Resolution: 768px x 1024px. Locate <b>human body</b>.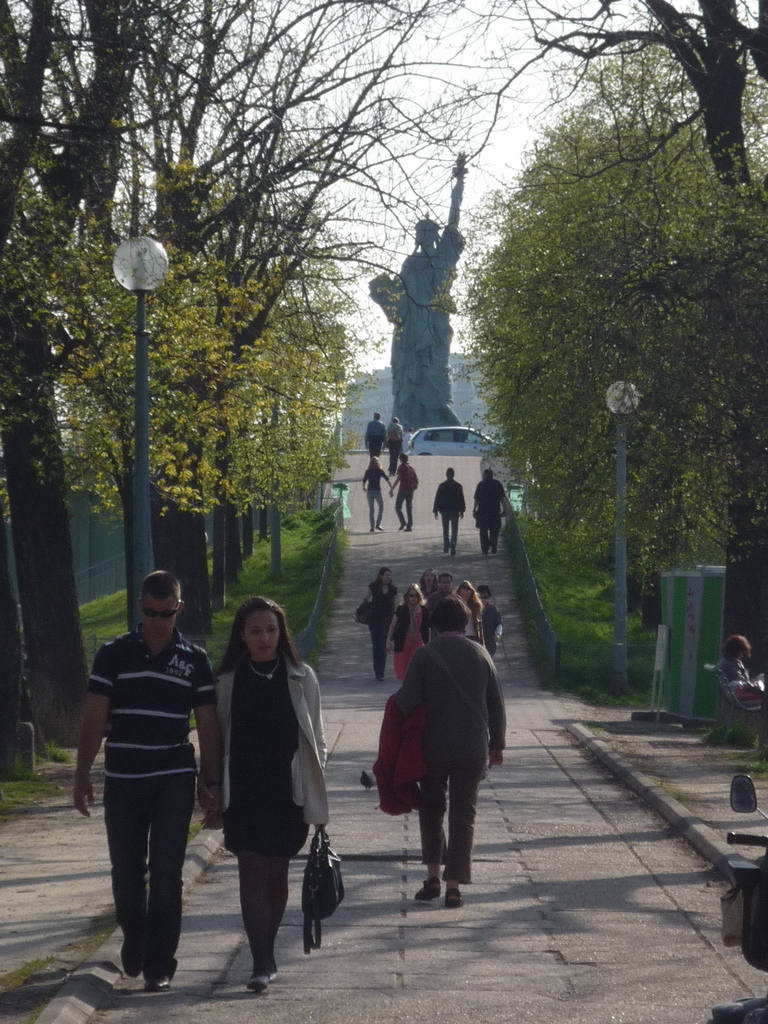
362:413:385:457.
